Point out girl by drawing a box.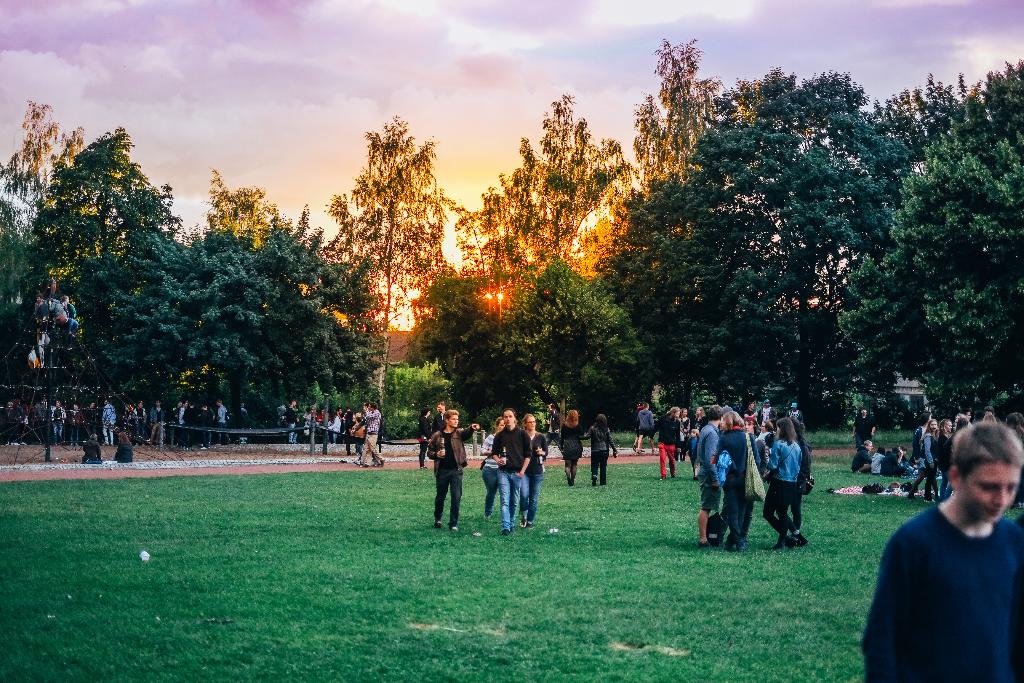
580,414,616,479.
